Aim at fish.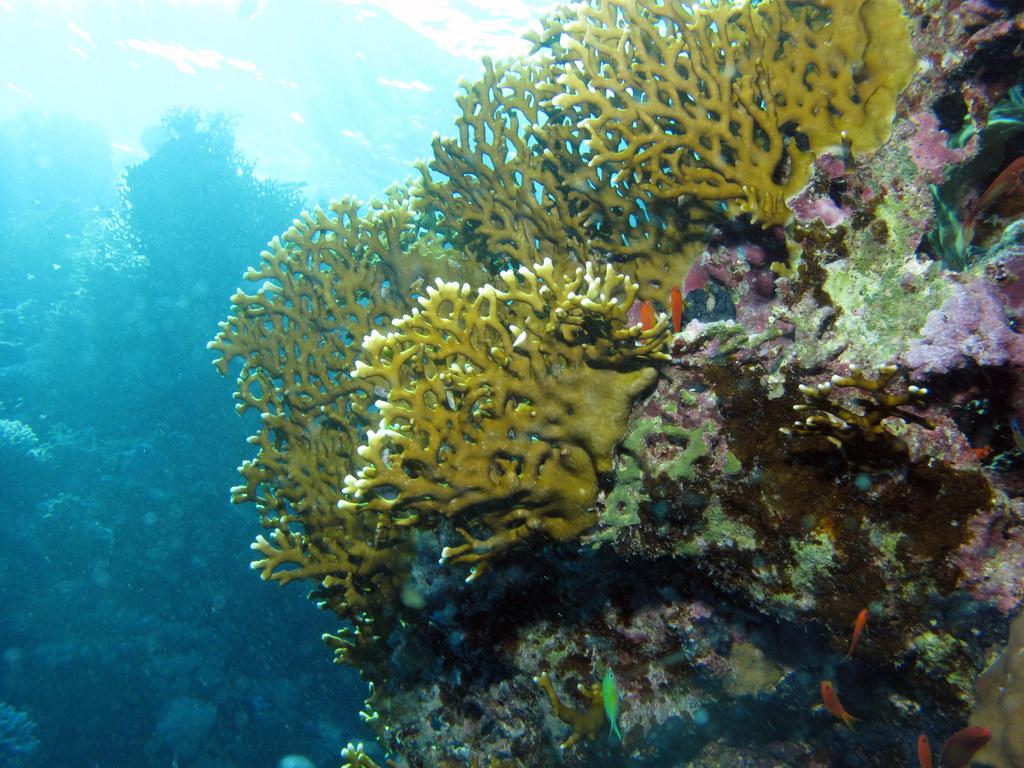
Aimed at {"x1": 626, "y1": 291, "x2": 653, "y2": 335}.
